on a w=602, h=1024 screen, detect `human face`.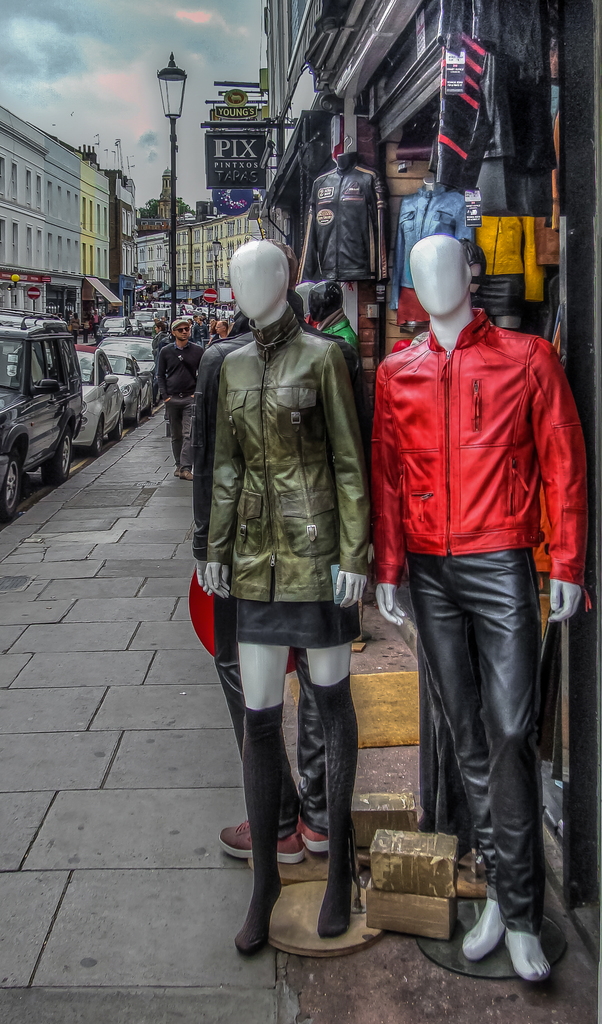
(x1=215, y1=323, x2=222, y2=333).
